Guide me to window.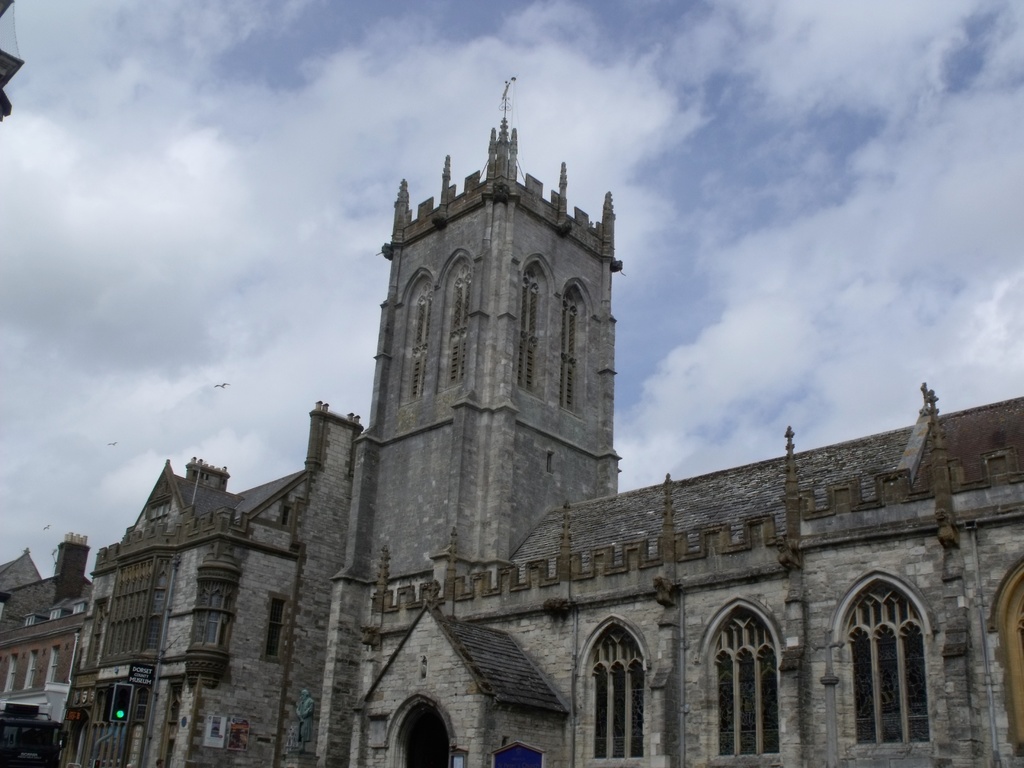
Guidance: box=[189, 572, 236, 648].
